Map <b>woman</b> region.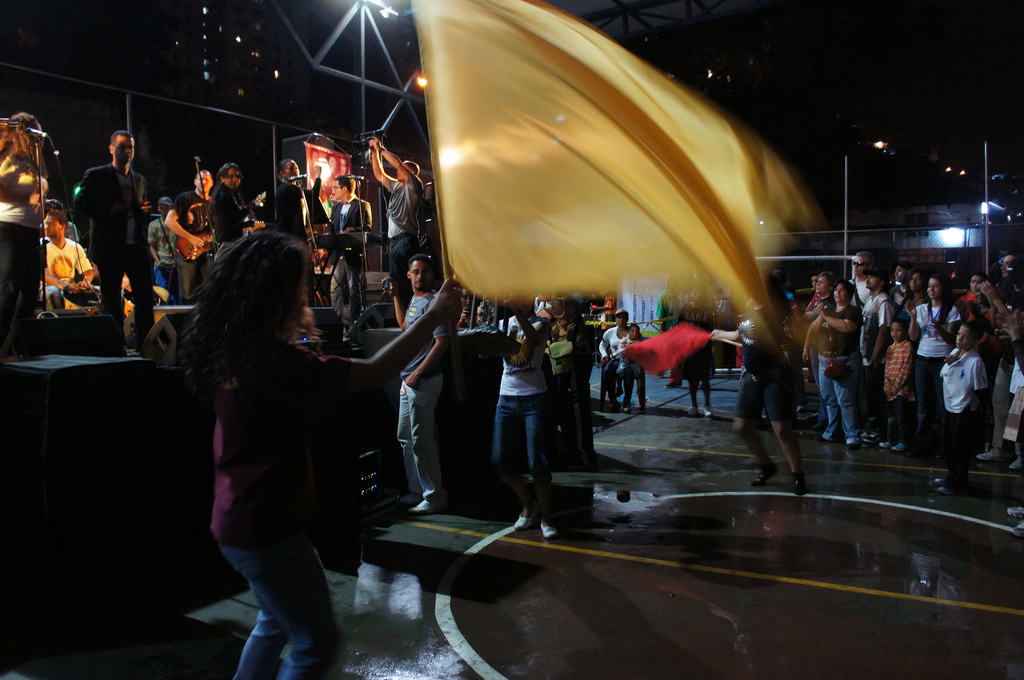
Mapped to Rect(820, 284, 871, 449).
